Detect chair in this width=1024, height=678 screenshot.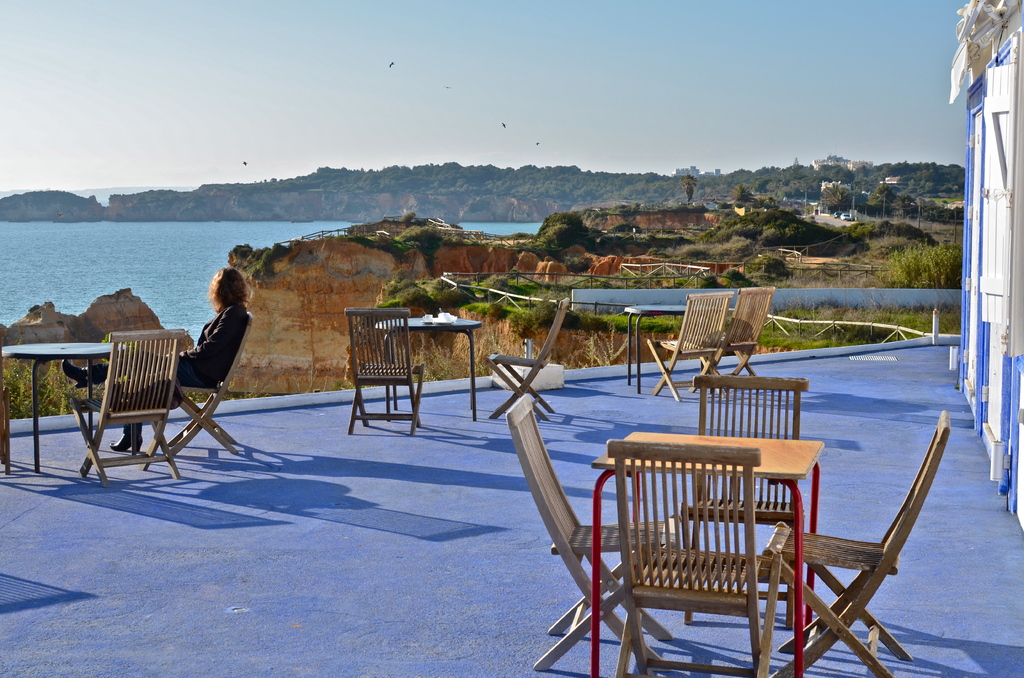
Detection: <region>344, 306, 428, 435</region>.
